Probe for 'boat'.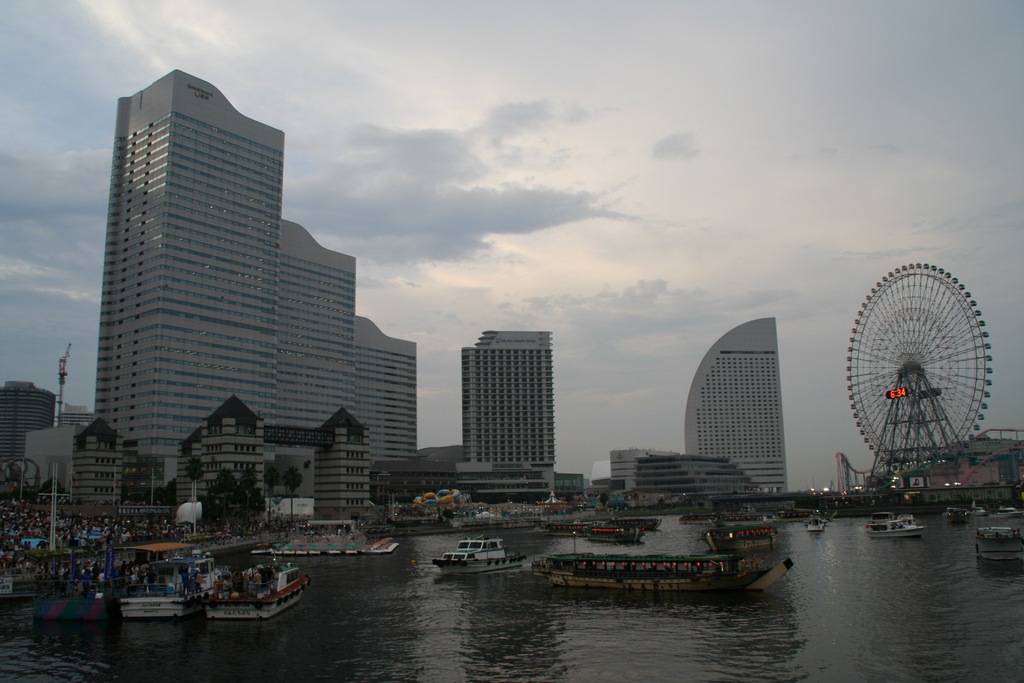
Probe result: [118,550,236,618].
